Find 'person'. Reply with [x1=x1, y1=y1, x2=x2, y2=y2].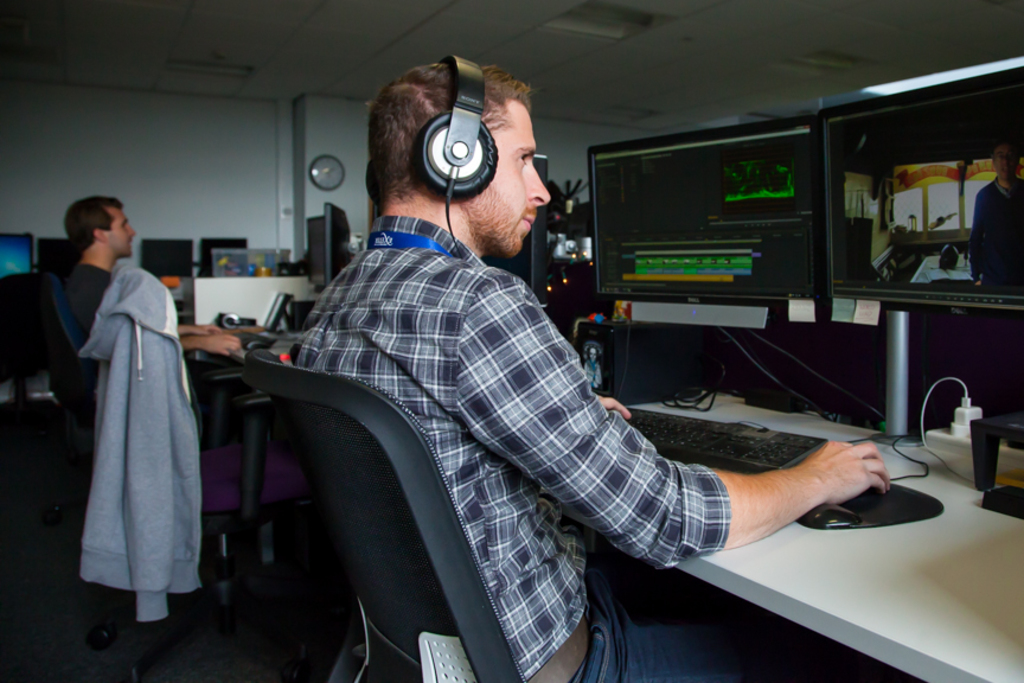
[x1=292, y1=53, x2=889, y2=682].
